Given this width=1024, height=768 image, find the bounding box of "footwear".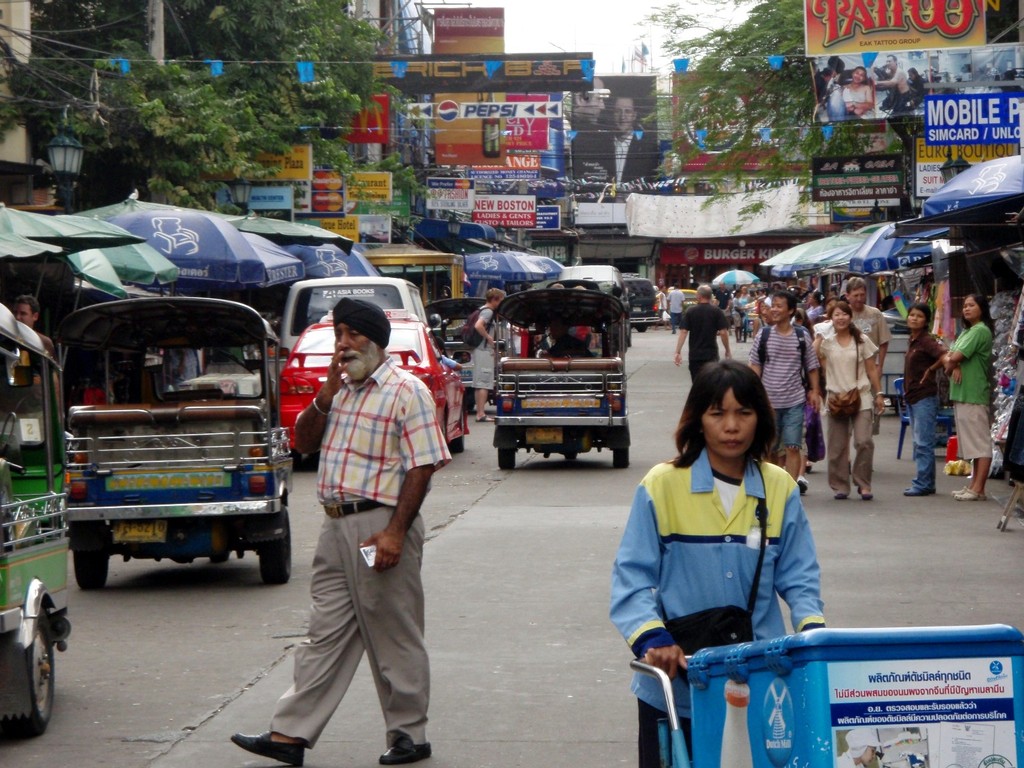
x1=947 y1=484 x2=966 y2=495.
